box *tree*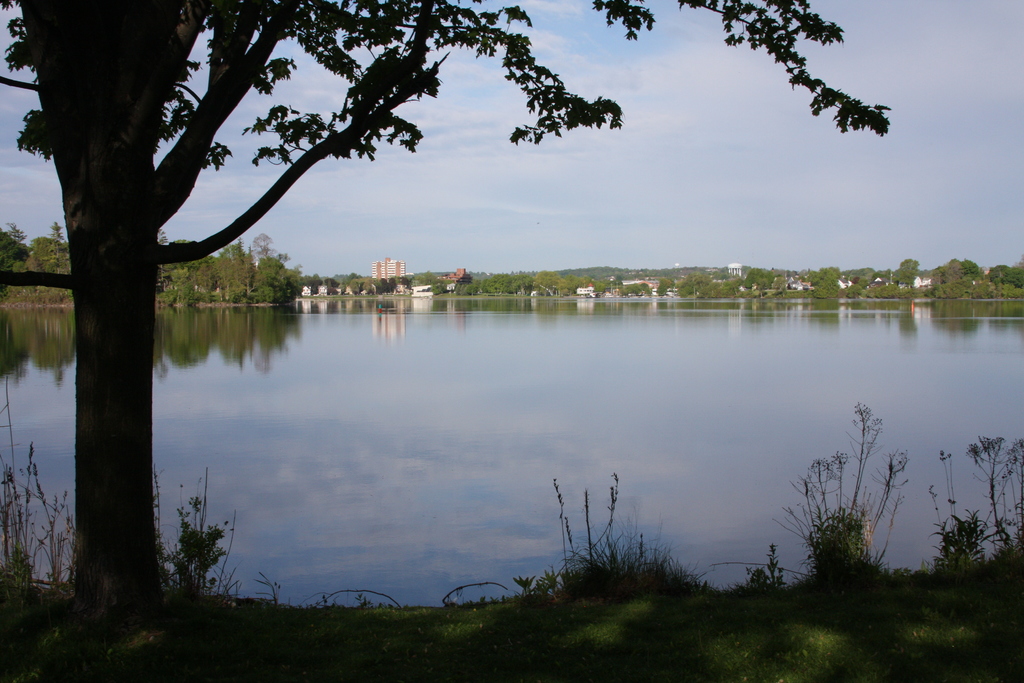
select_region(0, 9, 895, 543)
